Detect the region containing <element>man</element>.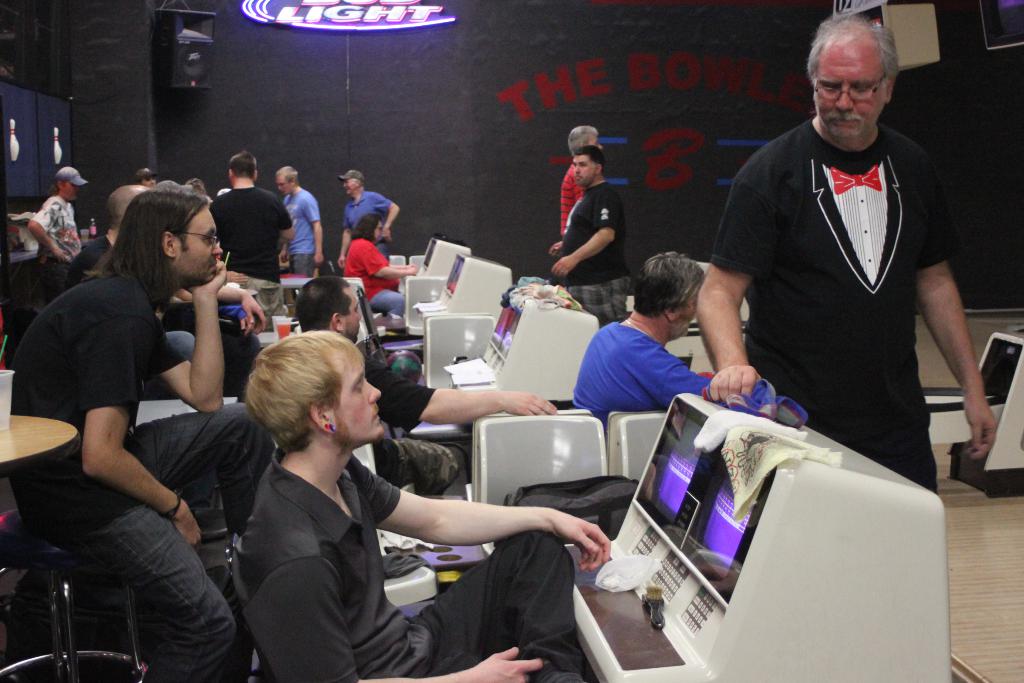
[704,12,964,507].
